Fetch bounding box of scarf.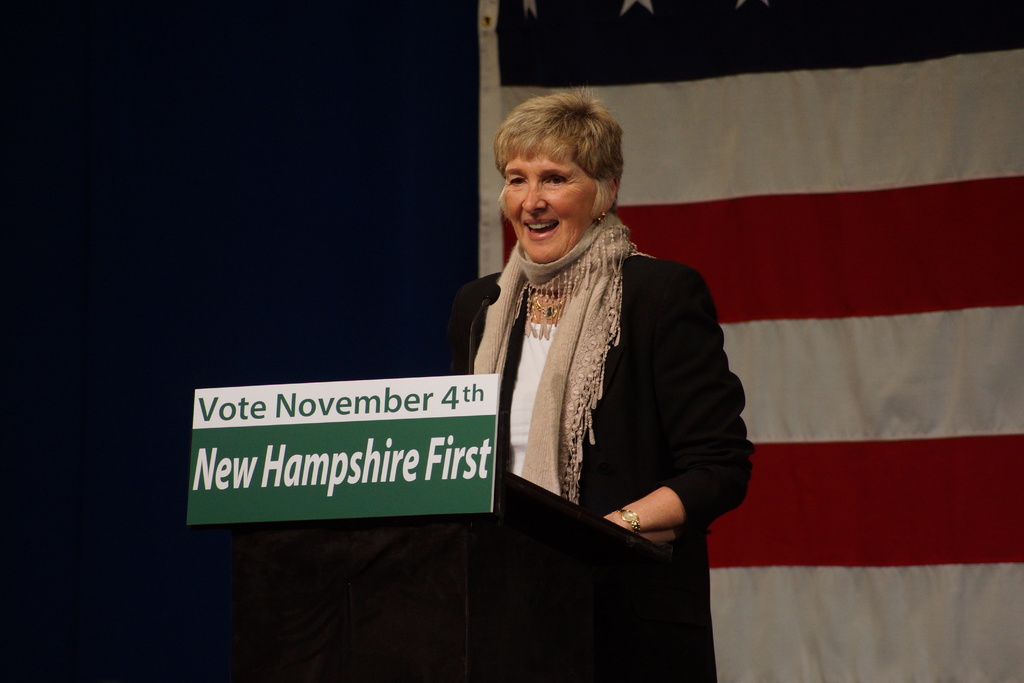
Bbox: (470, 209, 631, 502).
